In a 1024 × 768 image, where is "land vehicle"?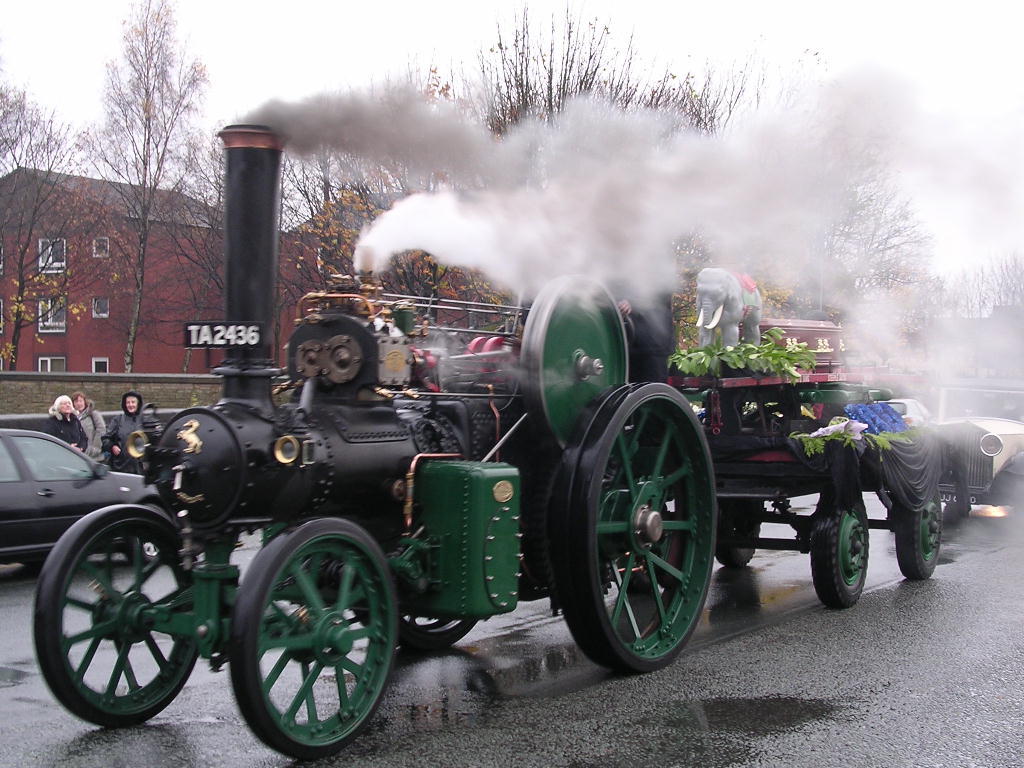
BBox(946, 391, 1023, 496).
